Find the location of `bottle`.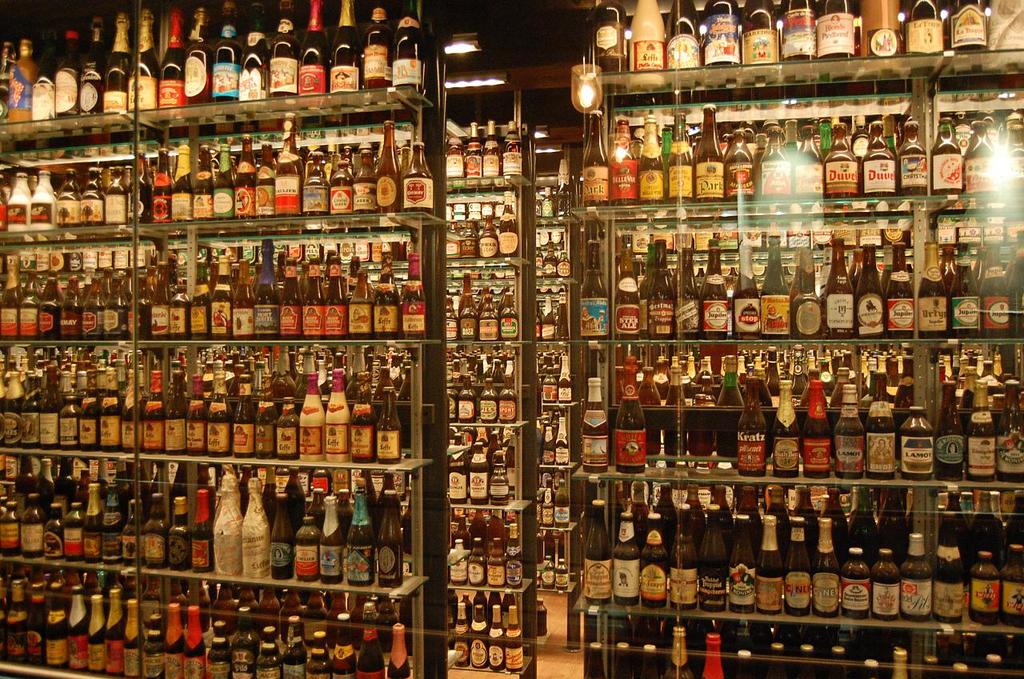
Location: box(939, 381, 964, 477).
